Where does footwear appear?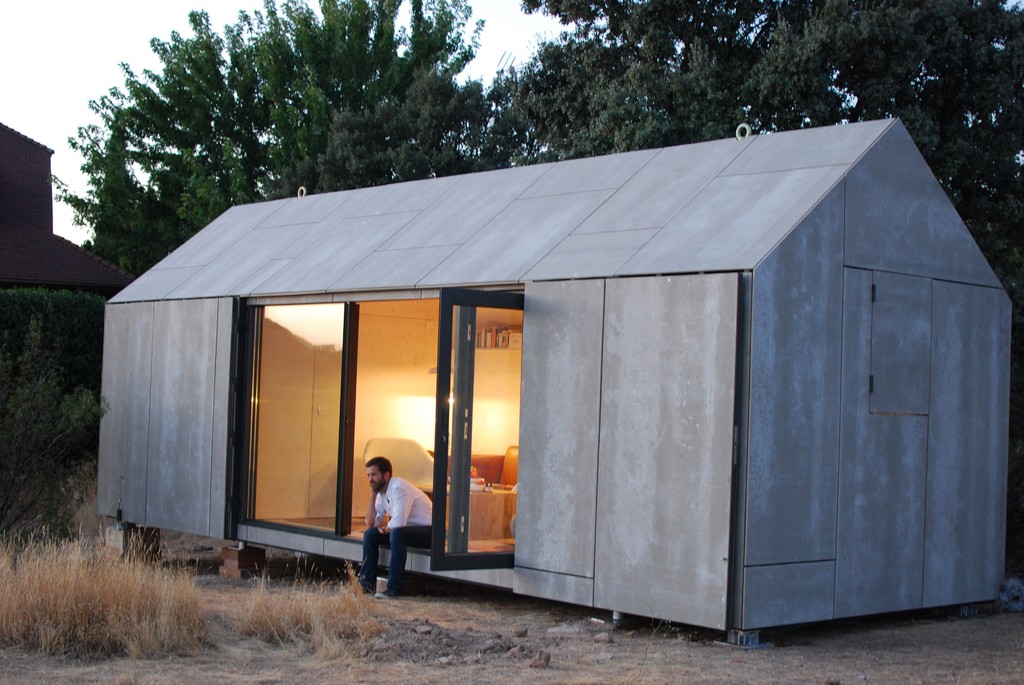
Appears at 373/591/399/599.
